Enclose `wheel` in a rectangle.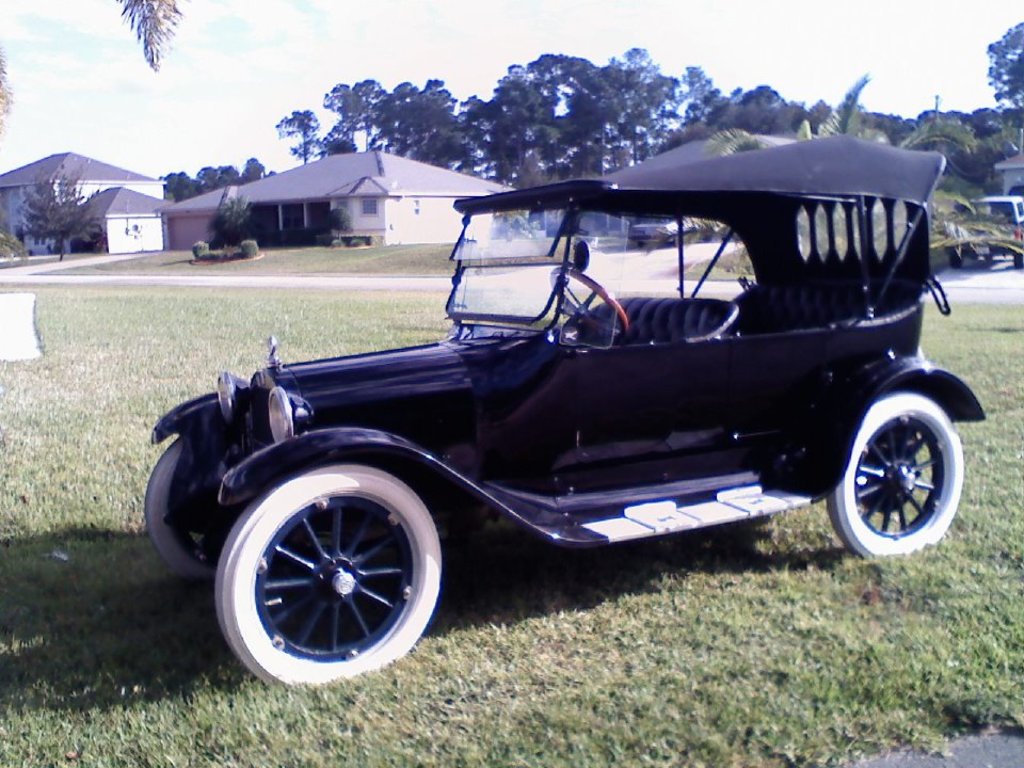
box(548, 266, 629, 343).
